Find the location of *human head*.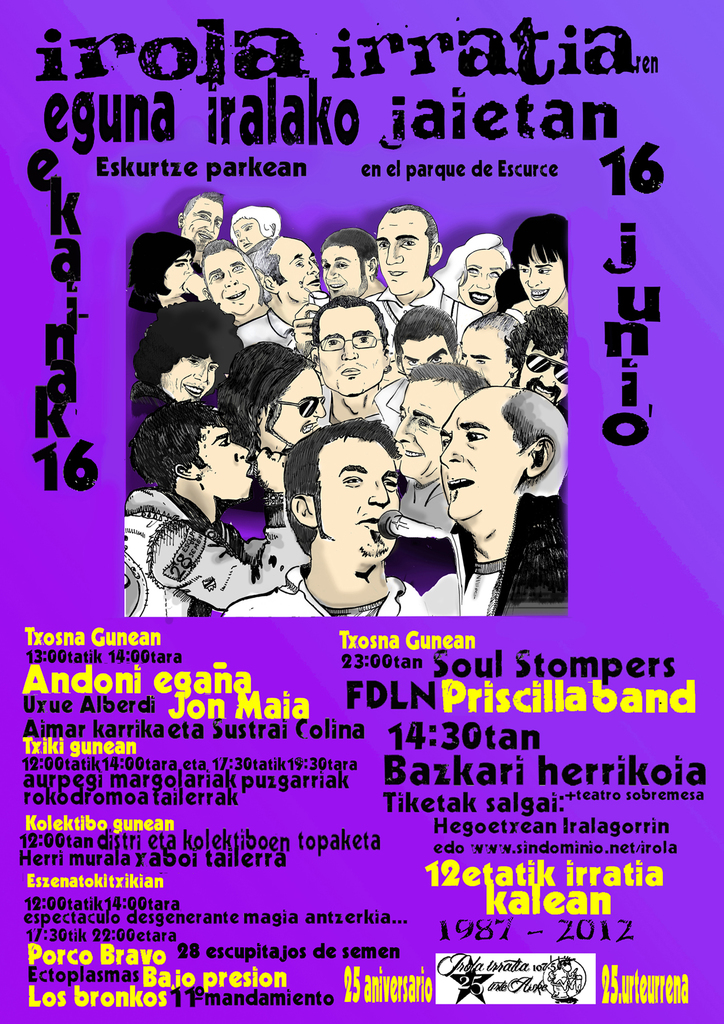
Location: select_region(281, 412, 403, 567).
